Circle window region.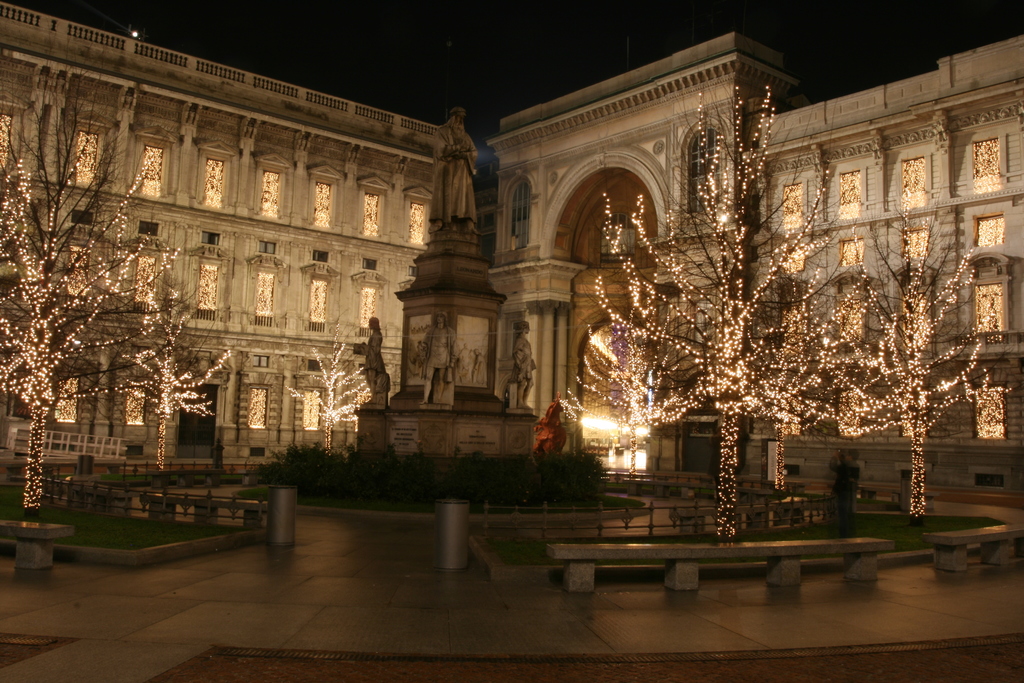
Region: bbox(783, 251, 805, 272).
